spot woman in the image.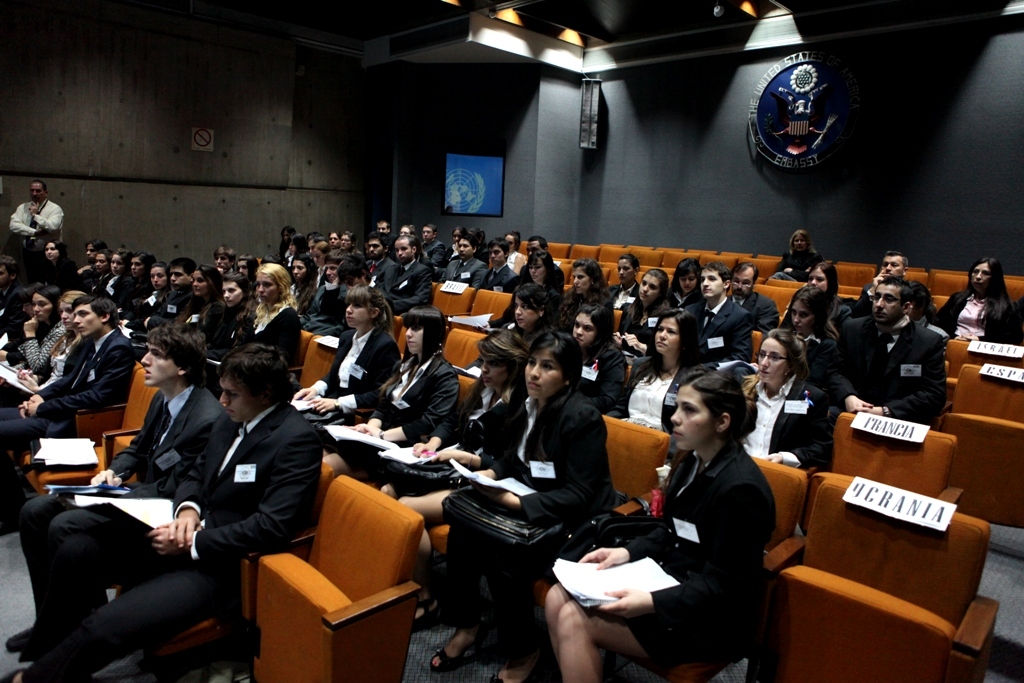
woman found at (left=776, top=284, right=838, bottom=381).
